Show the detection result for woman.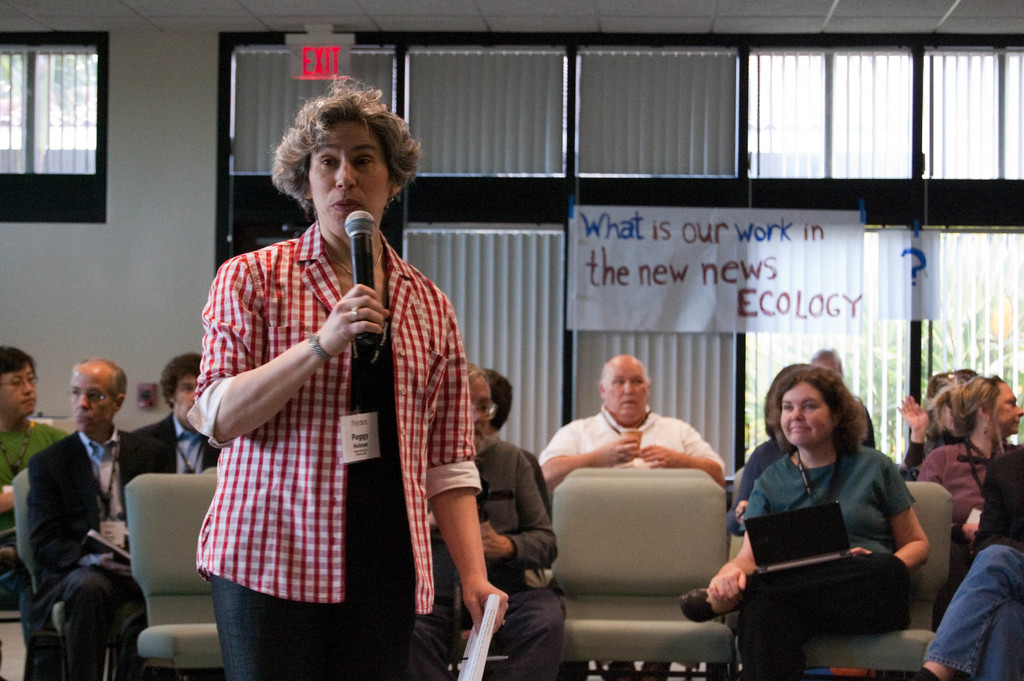
[x1=728, y1=346, x2=934, y2=674].
